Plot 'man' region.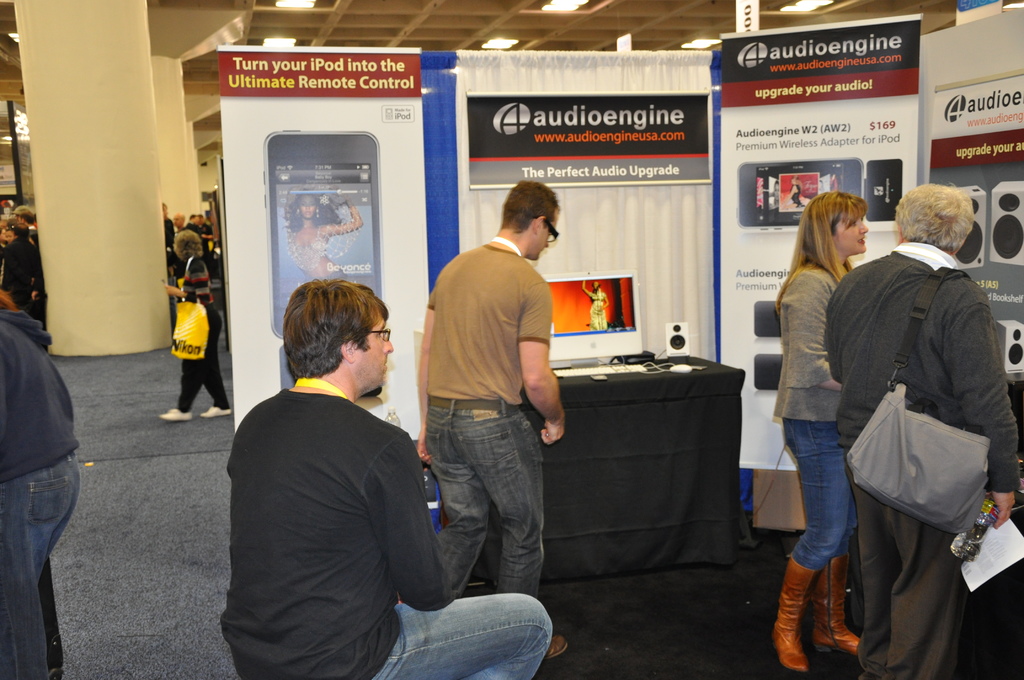
Plotted at select_region(156, 200, 176, 323).
